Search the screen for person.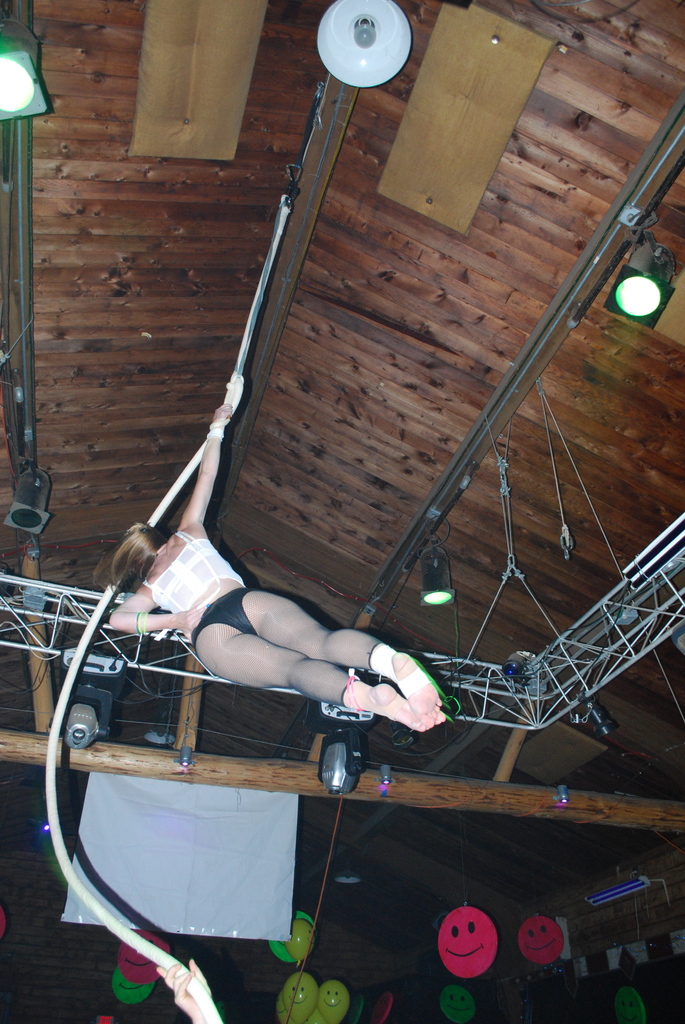
Found at (98,379,443,730).
